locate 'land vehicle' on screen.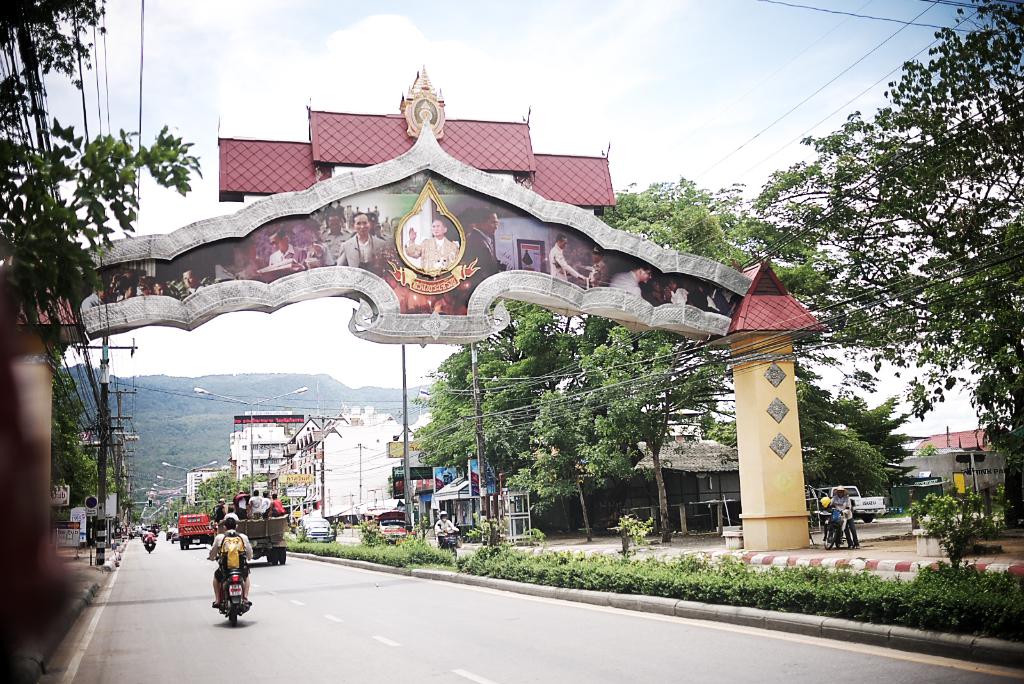
On screen at left=221, top=514, right=290, bottom=568.
